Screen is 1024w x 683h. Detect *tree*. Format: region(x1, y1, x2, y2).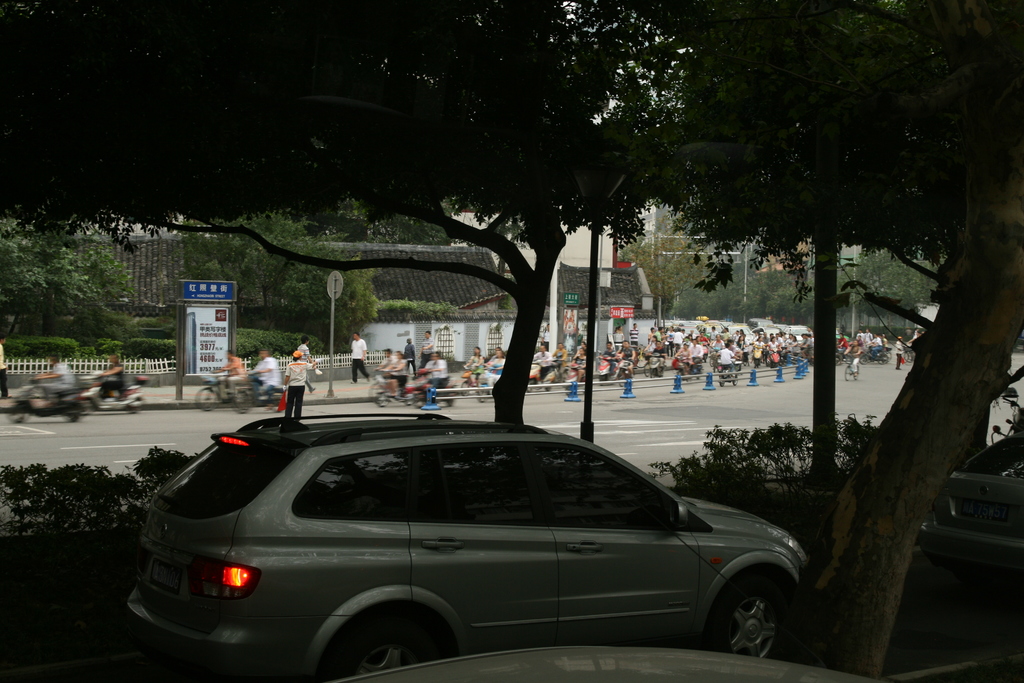
region(619, 212, 696, 317).
